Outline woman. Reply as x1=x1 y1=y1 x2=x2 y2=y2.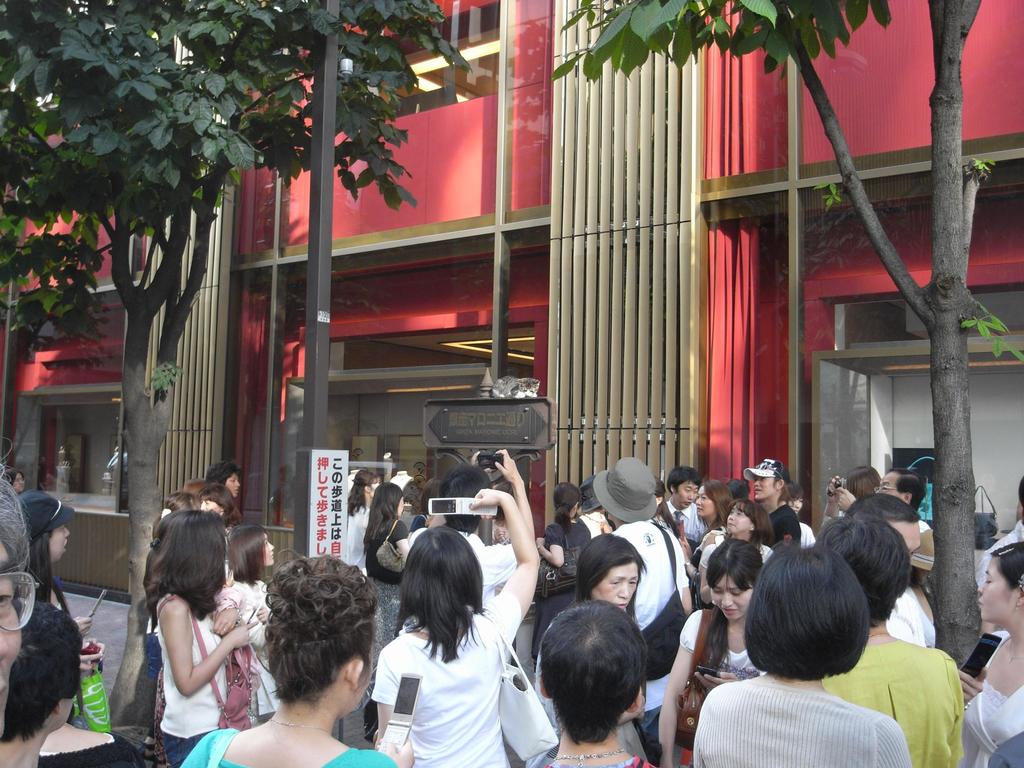
x1=361 y1=484 x2=413 y2=738.
